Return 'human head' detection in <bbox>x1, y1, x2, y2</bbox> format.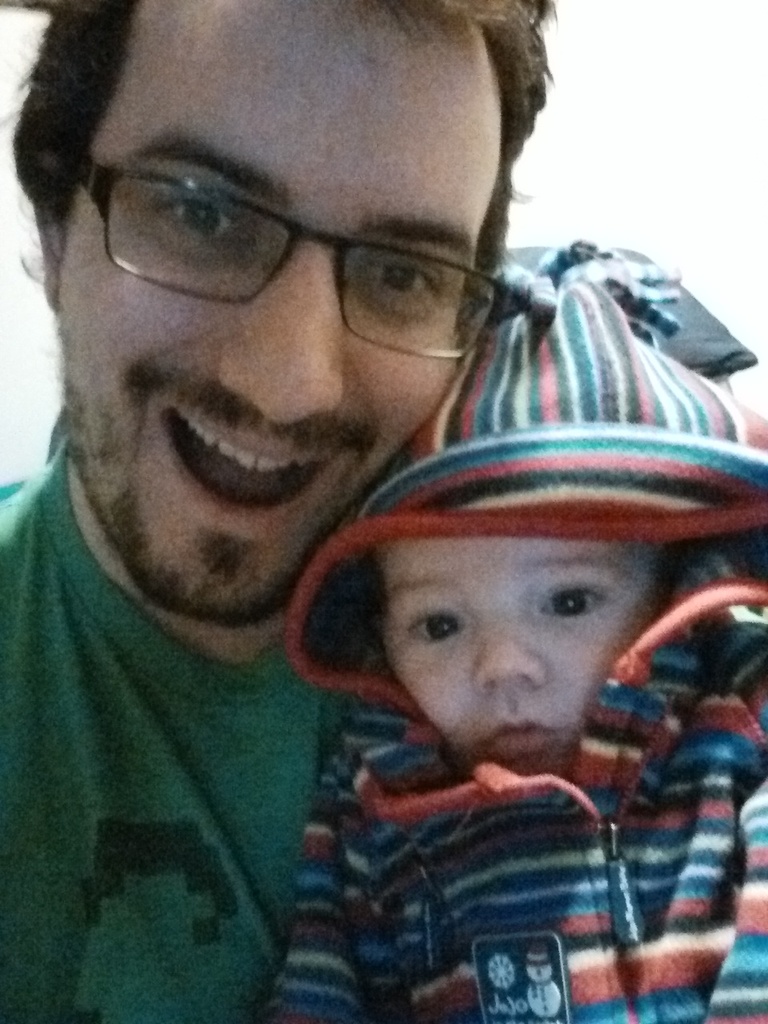
<bbox>272, 276, 767, 783</bbox>.
